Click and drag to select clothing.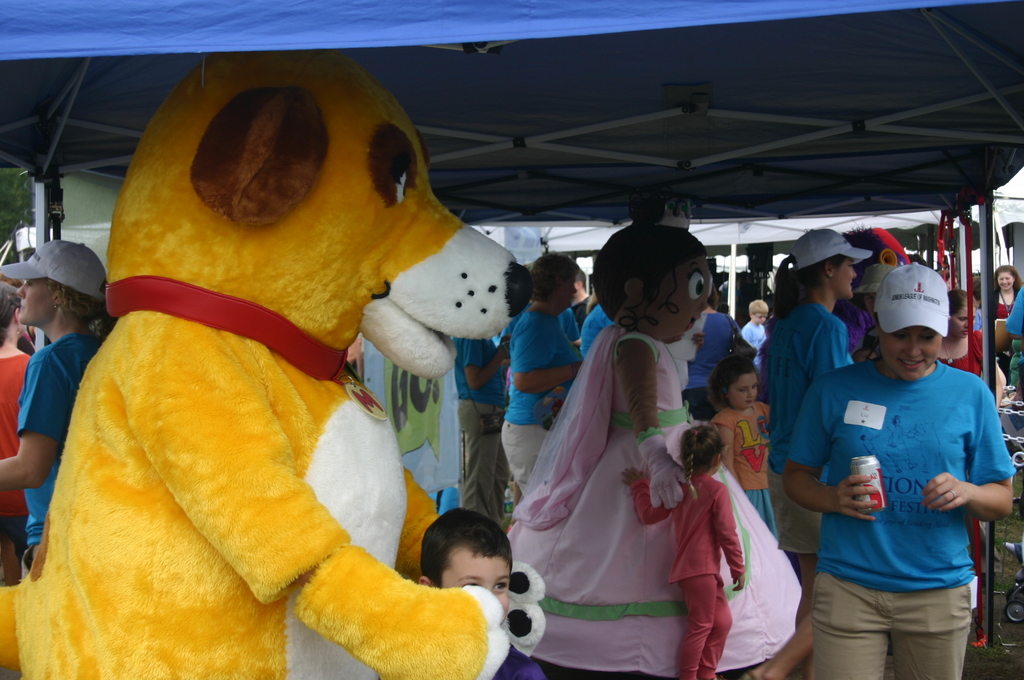
Selection: 675,314,730,419.
